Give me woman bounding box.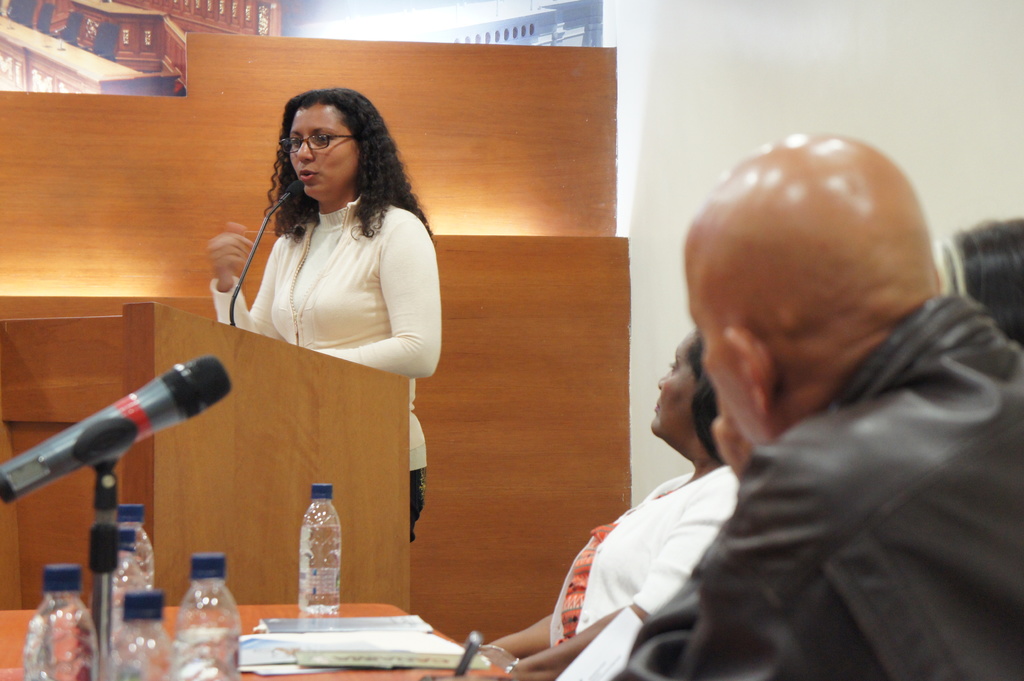
detection(175, 86, 449, 431).
